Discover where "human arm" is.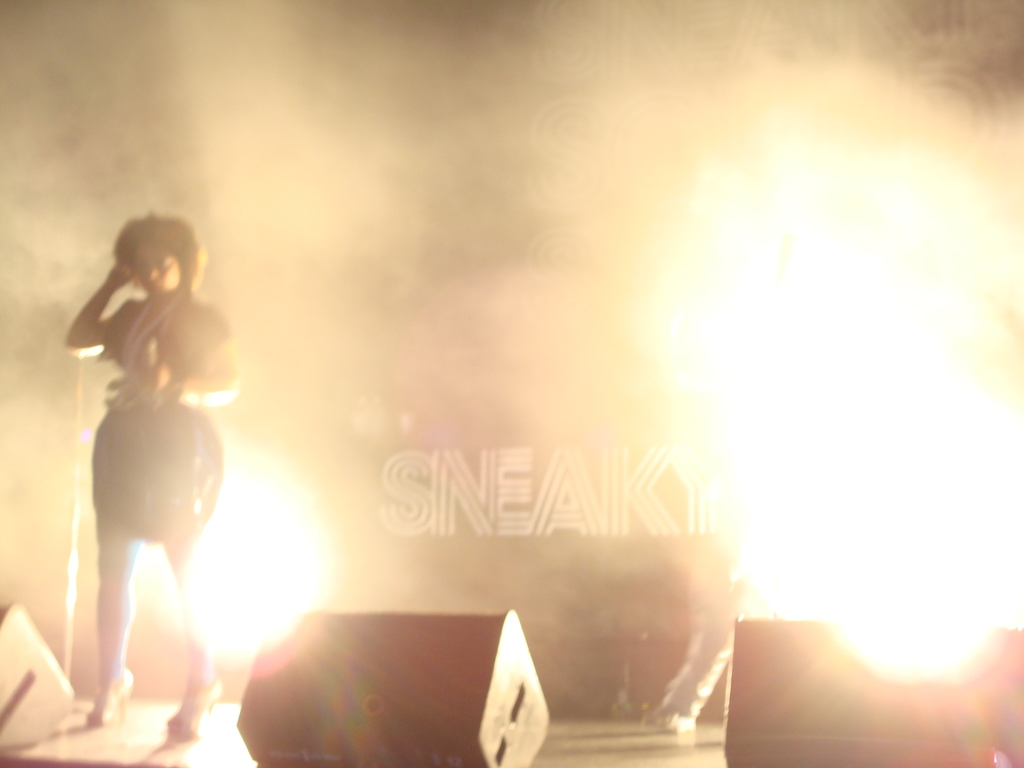
Discovered at (99,306,241,406).
